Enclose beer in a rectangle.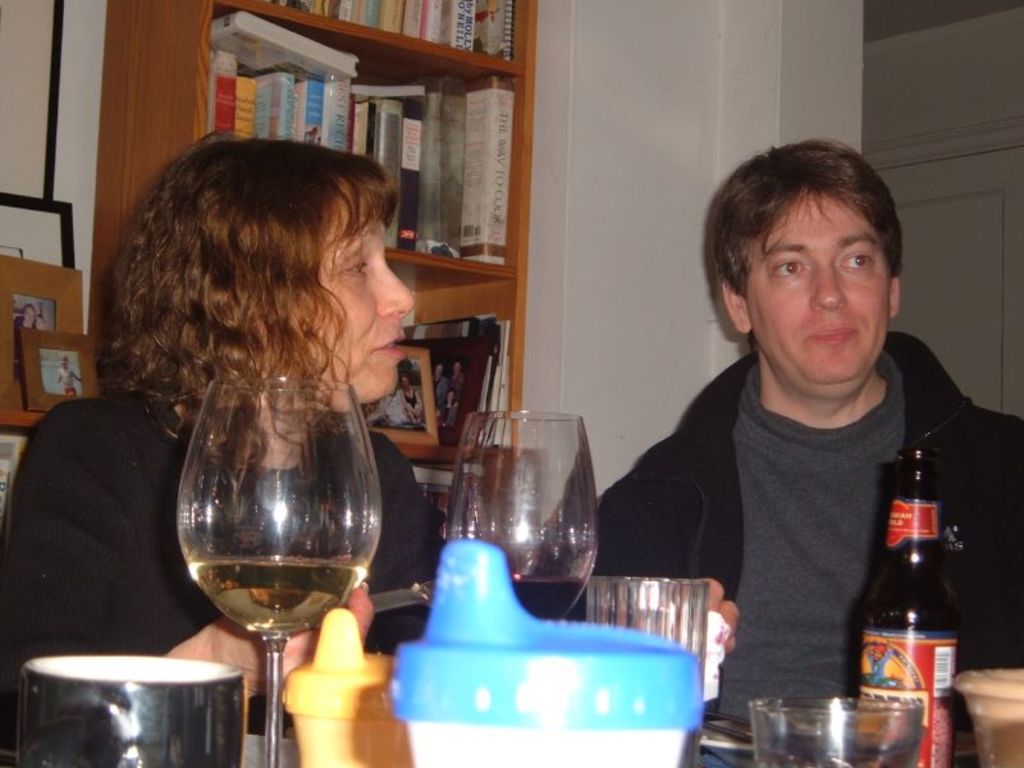
<region>509, 571, 579, 617</region>.
